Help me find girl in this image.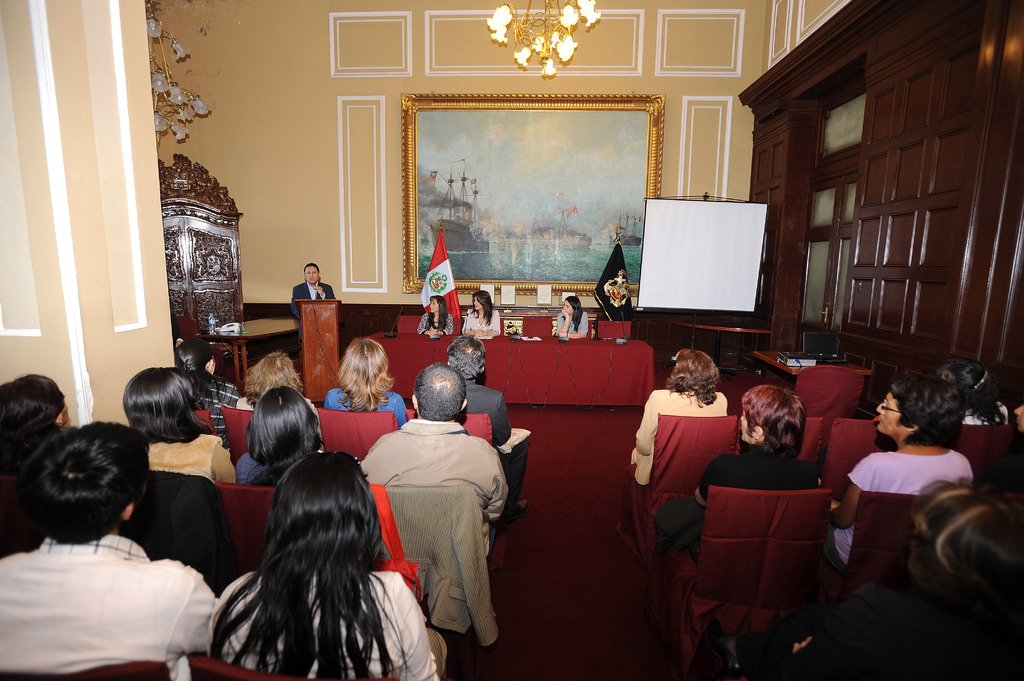
Found it: region(321, 344, 409, 433).
